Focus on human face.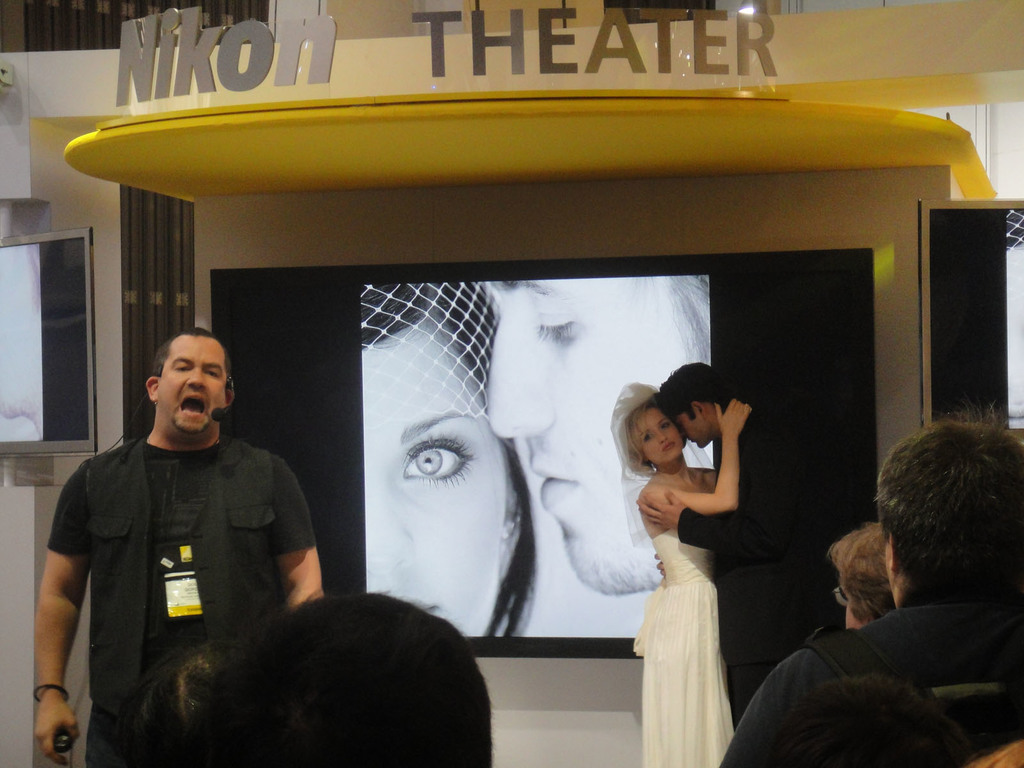
Focused at select_region(361, 337, 504, 632).
